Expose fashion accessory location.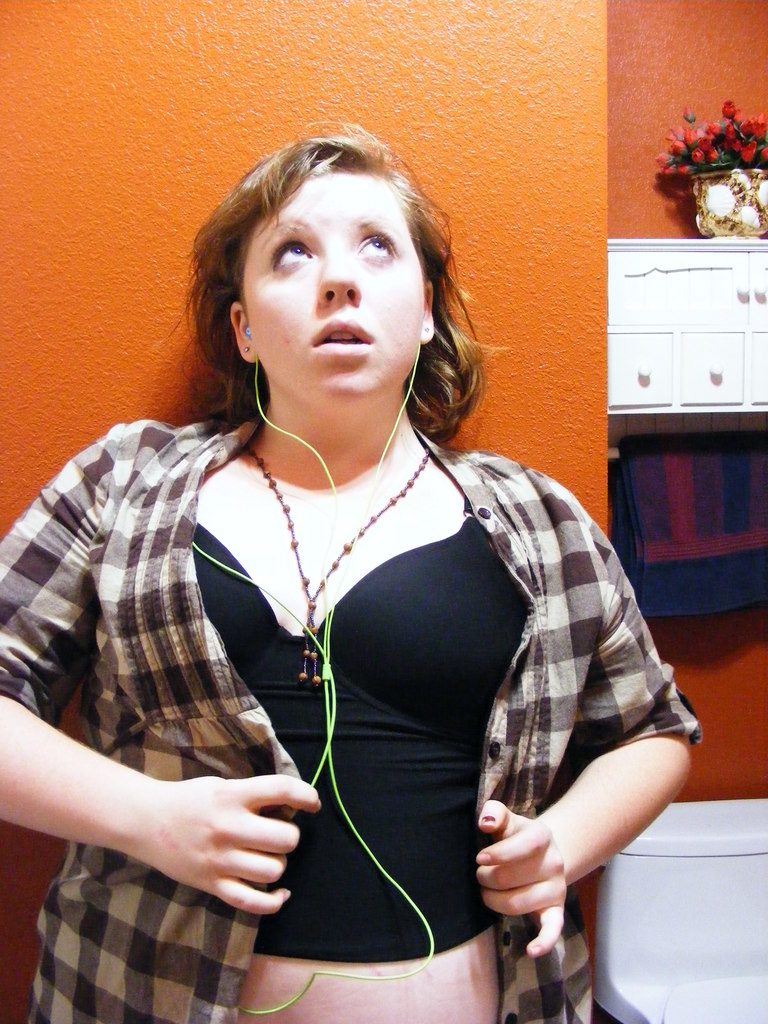
Exposed at 239:342:253:354.
